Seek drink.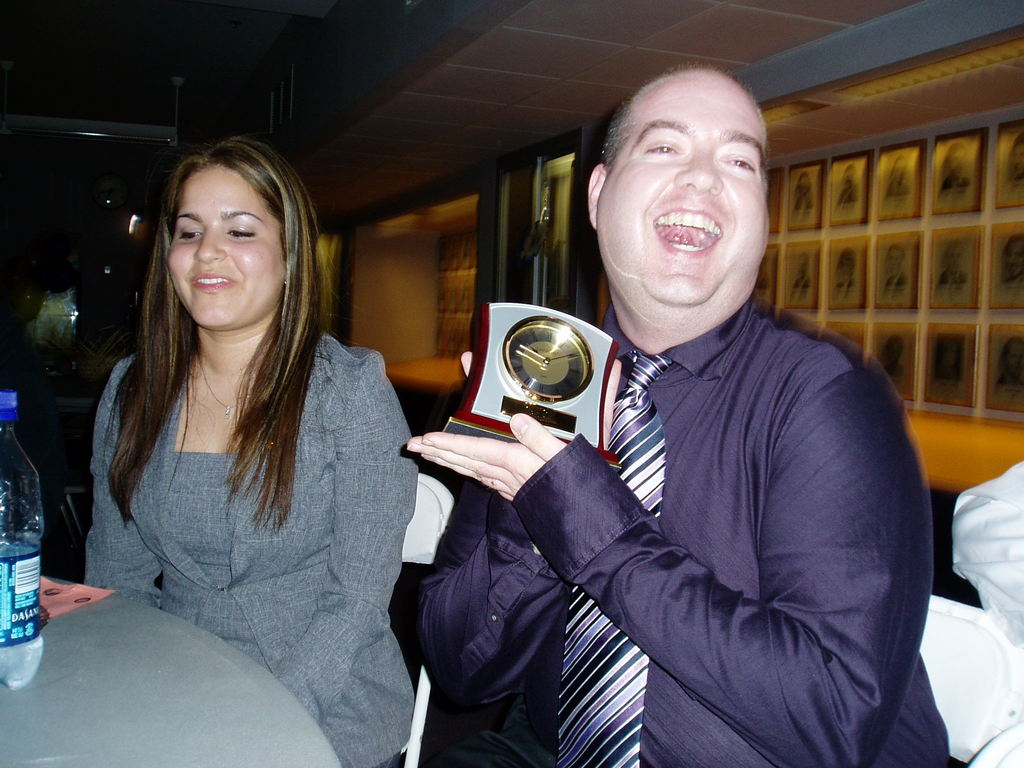
0:548:43:692.
